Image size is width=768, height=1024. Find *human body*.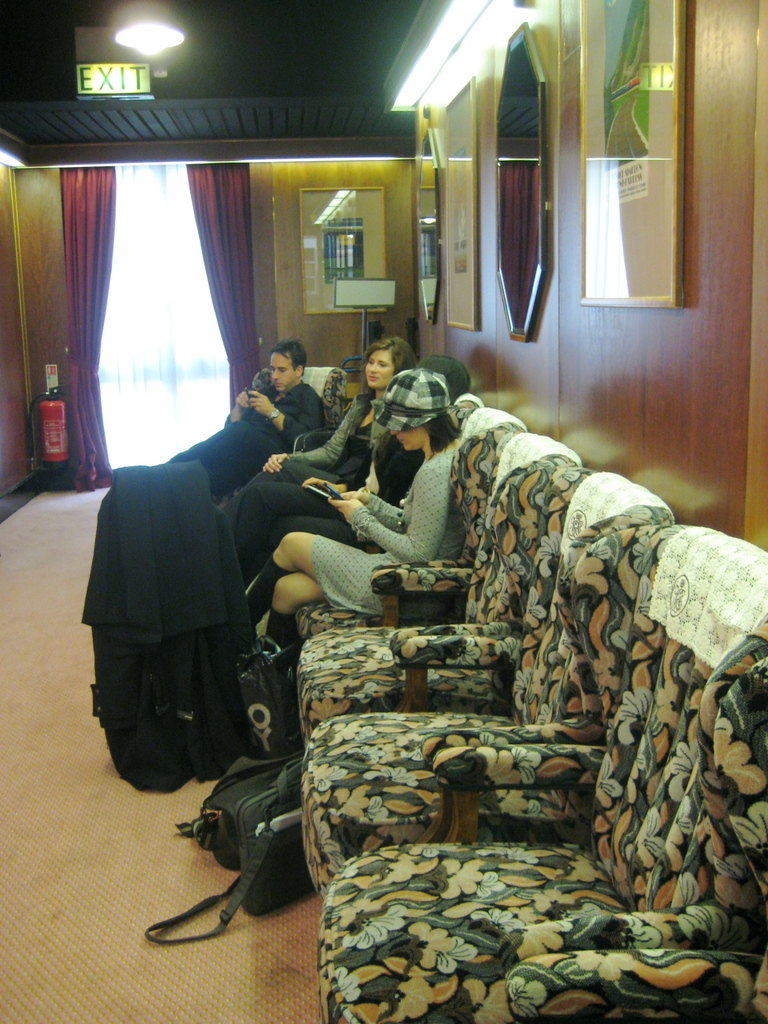
BBox(231, 331, 419, 493).
